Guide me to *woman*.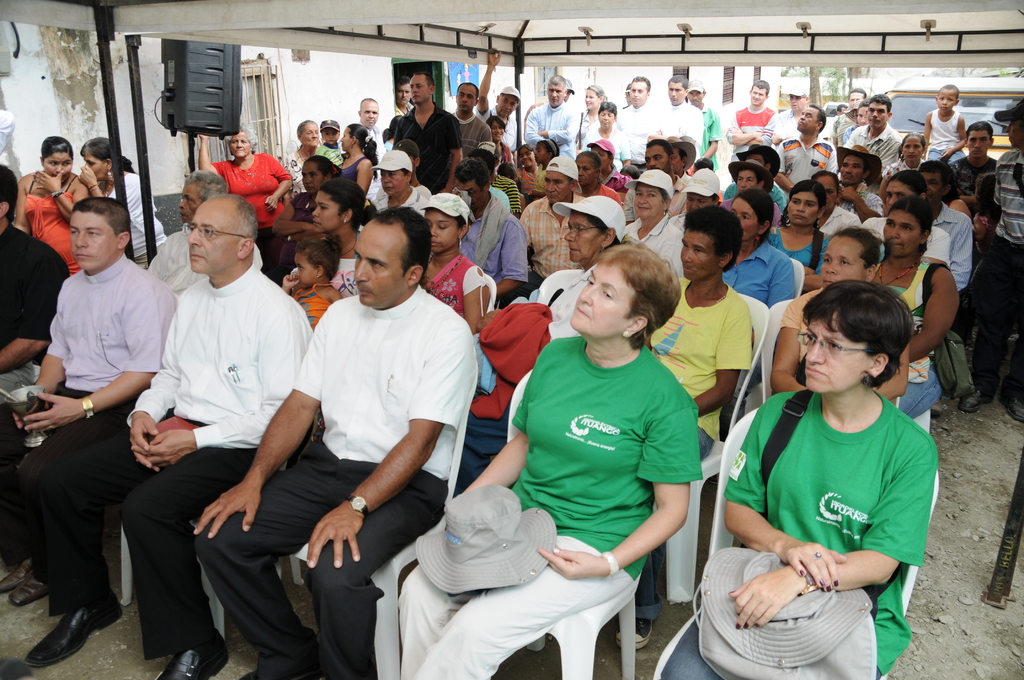
Guidance: l=10, t=136, r=93, b=273.
